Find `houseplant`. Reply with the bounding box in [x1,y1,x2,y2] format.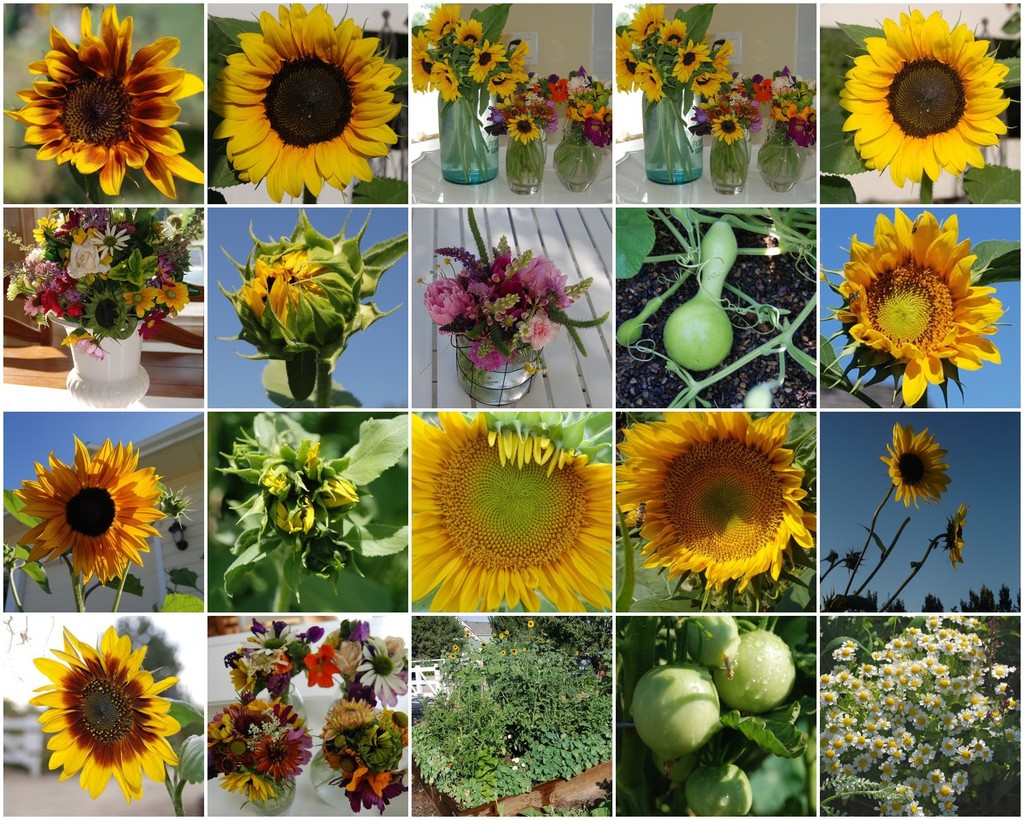
[6,197,208,408].
